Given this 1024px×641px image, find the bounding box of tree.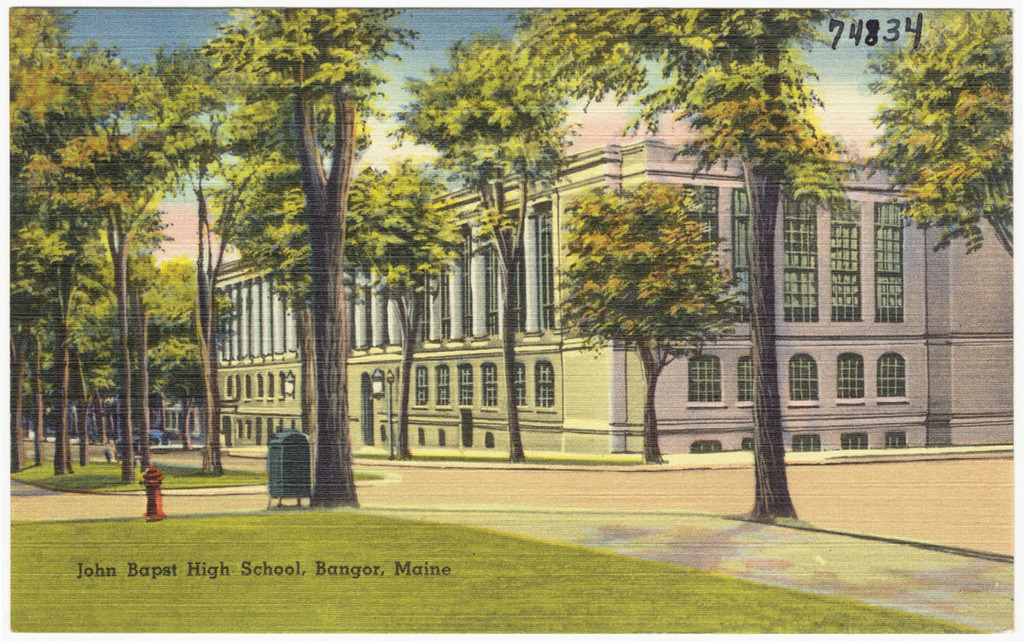
Rect(496, 7, 869, 527).
